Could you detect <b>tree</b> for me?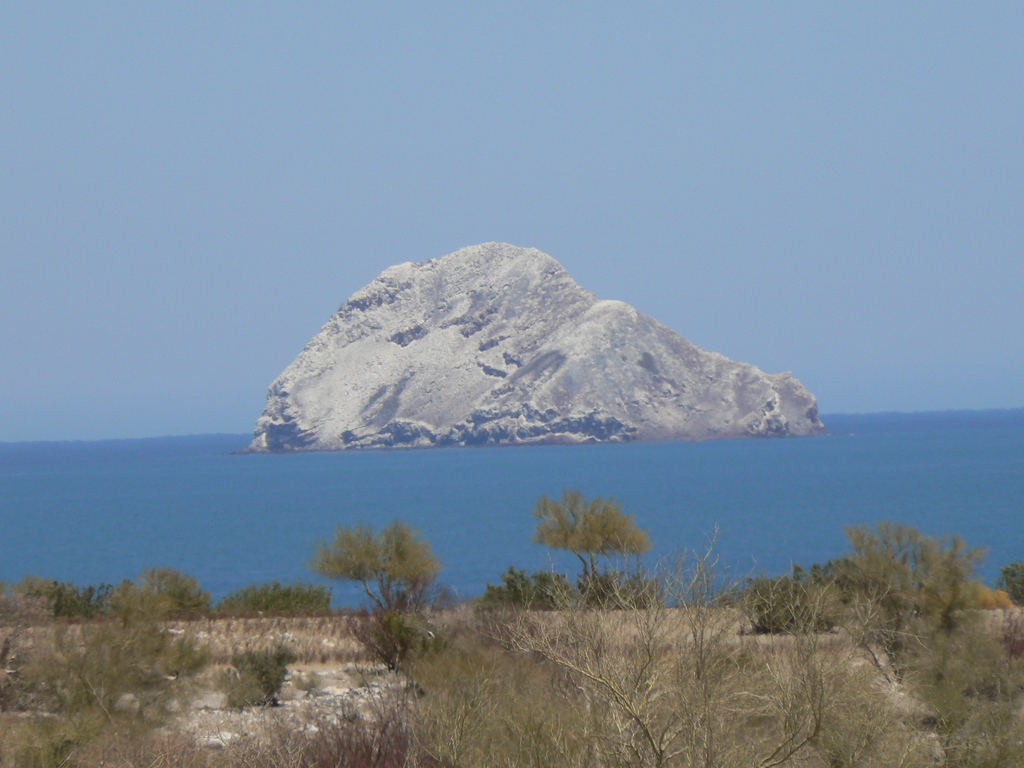
Detection result: l=0, t=576, r=98, b=614.
